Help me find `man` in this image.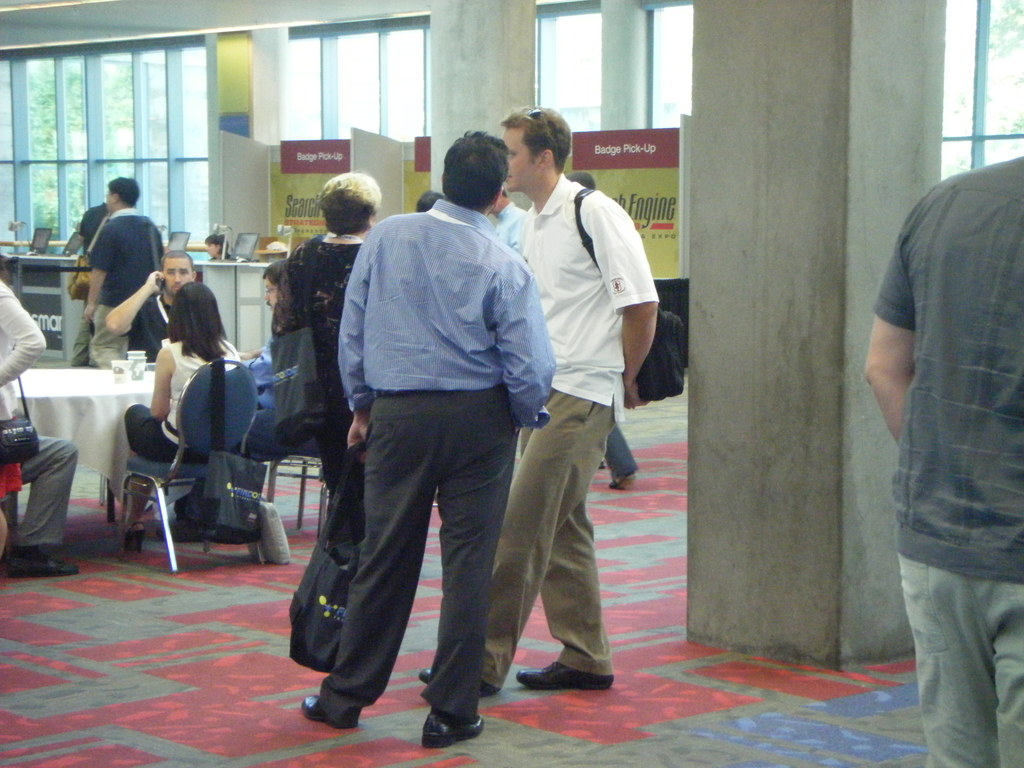
Found it: select_region(86, 177, 165, 367).
